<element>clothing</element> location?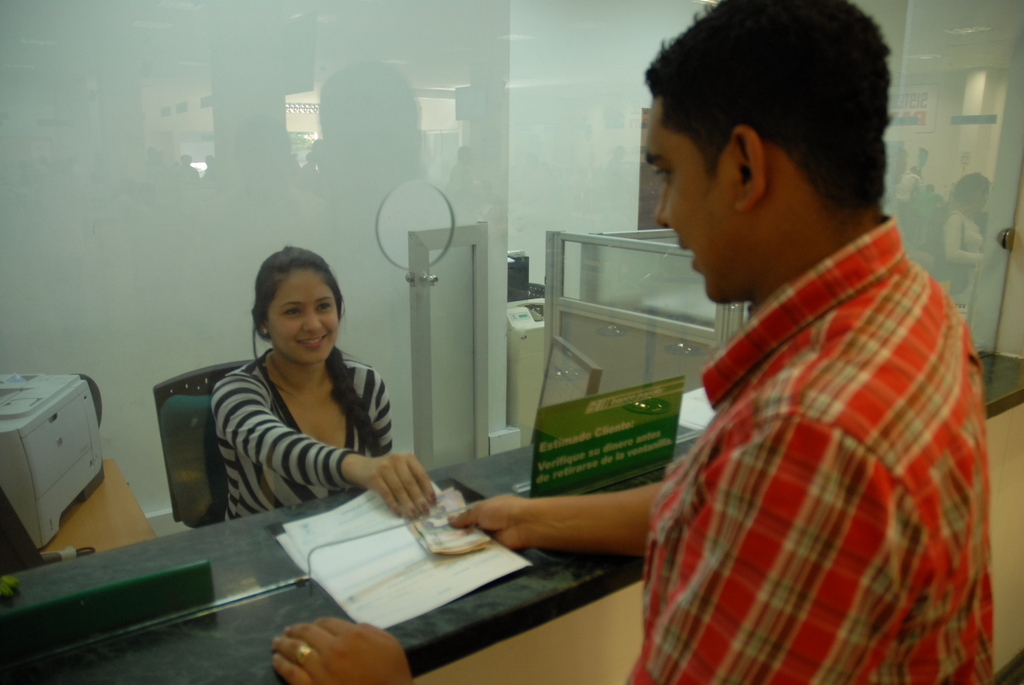
{"left": 210, "top": 350, "right": 396, "bottom": 520}
